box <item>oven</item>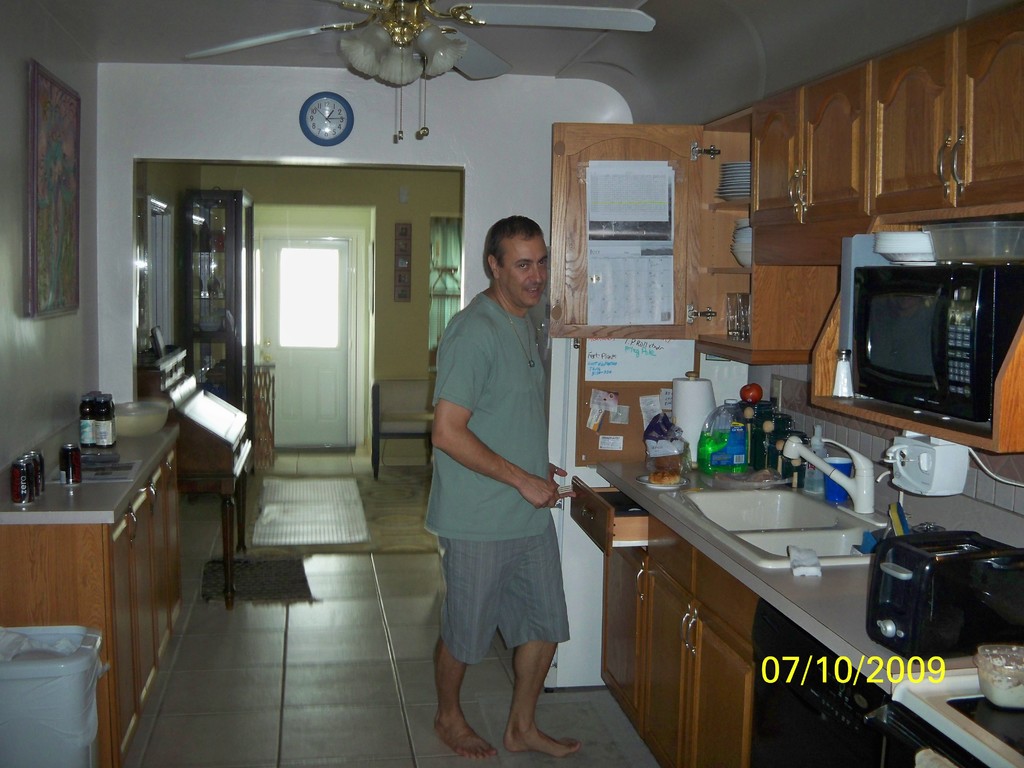
[757, 604, 902, 758]
